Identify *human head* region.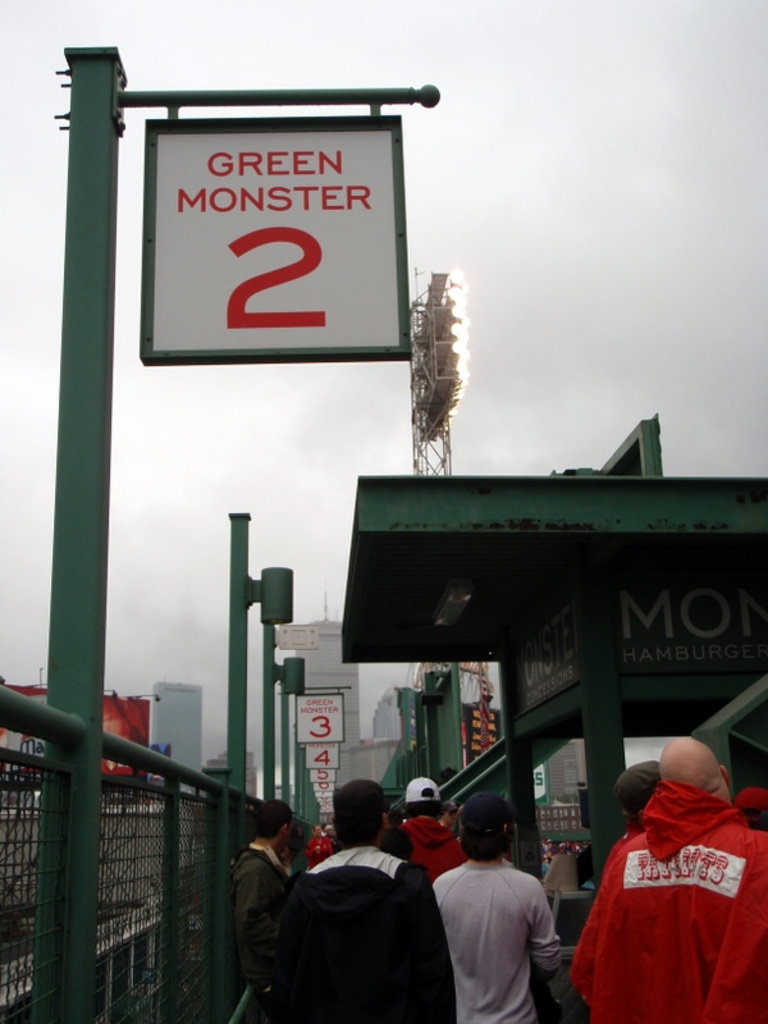
Region: locate(440, 800, 458, 824).
